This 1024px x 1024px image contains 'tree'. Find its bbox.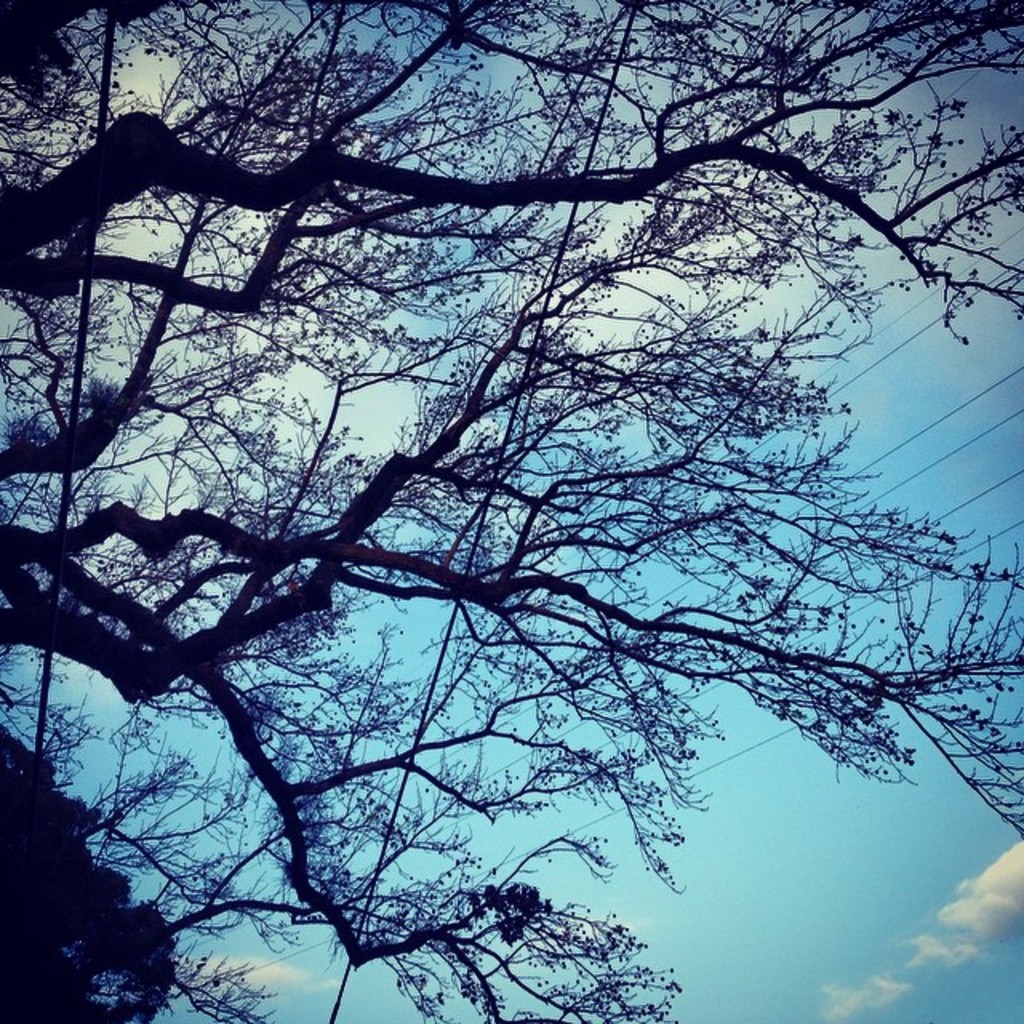
<region>0, 6, 1014, 1022</region>.
